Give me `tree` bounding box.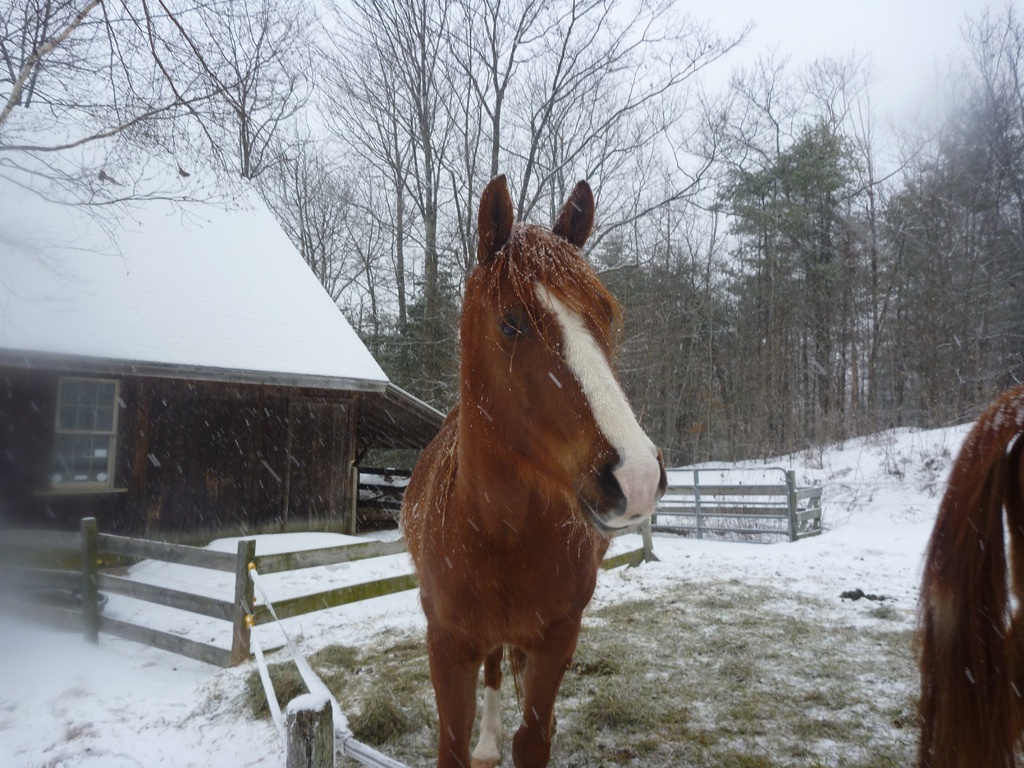
left=882, top=0, right=1023, bottom=420.
